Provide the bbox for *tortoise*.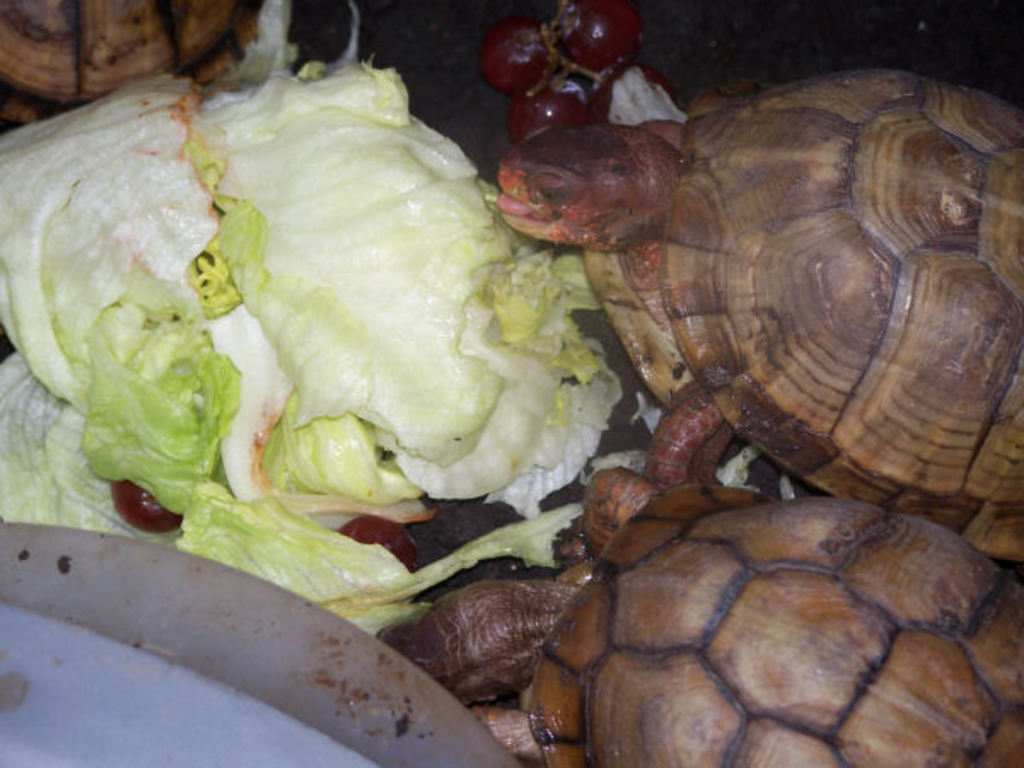
[left=372, top=463, right=1022, bottom=766].
